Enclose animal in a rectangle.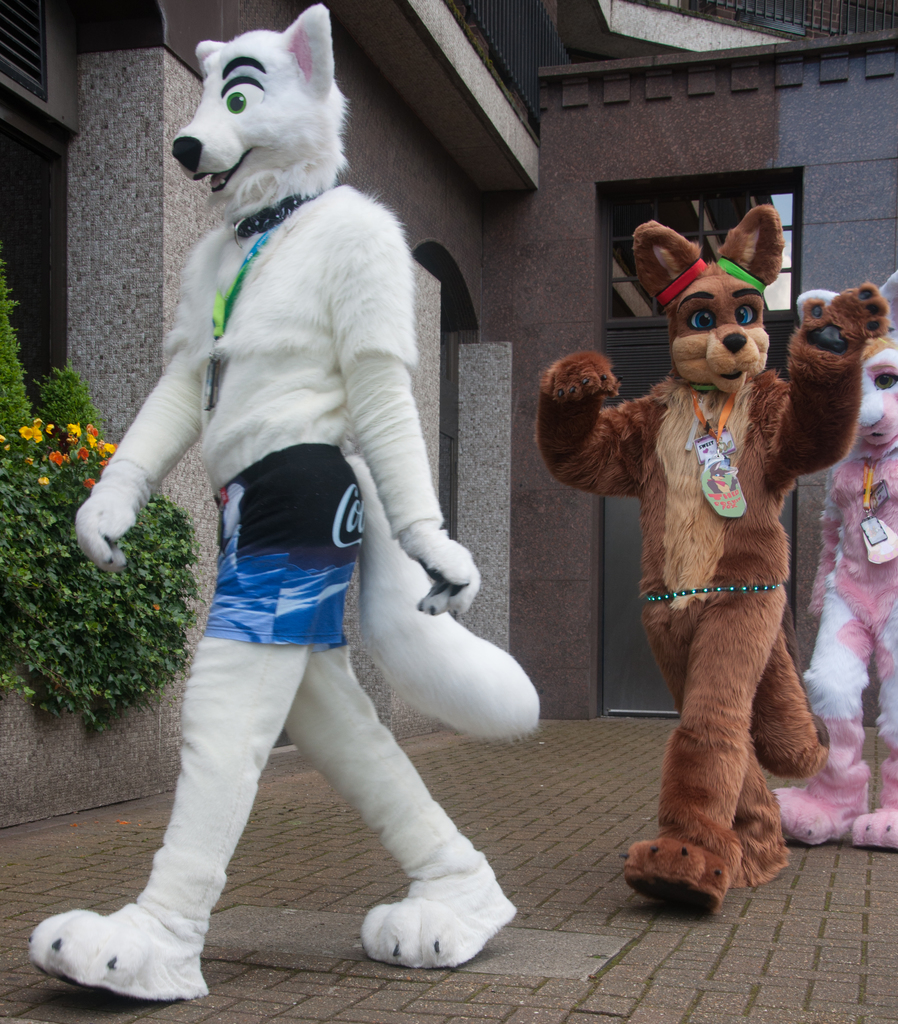
<bbox>24, 1, 543, 1000</bbox>.
